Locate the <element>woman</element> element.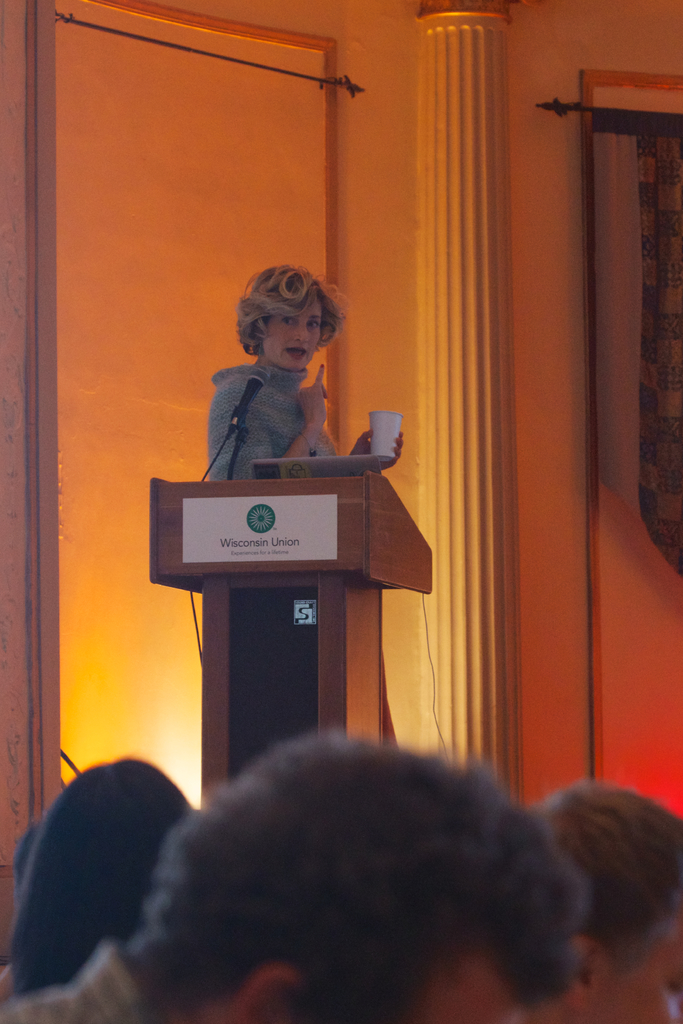
Element bbox: (x1=183, y1=255, x2=384, y2=502).
